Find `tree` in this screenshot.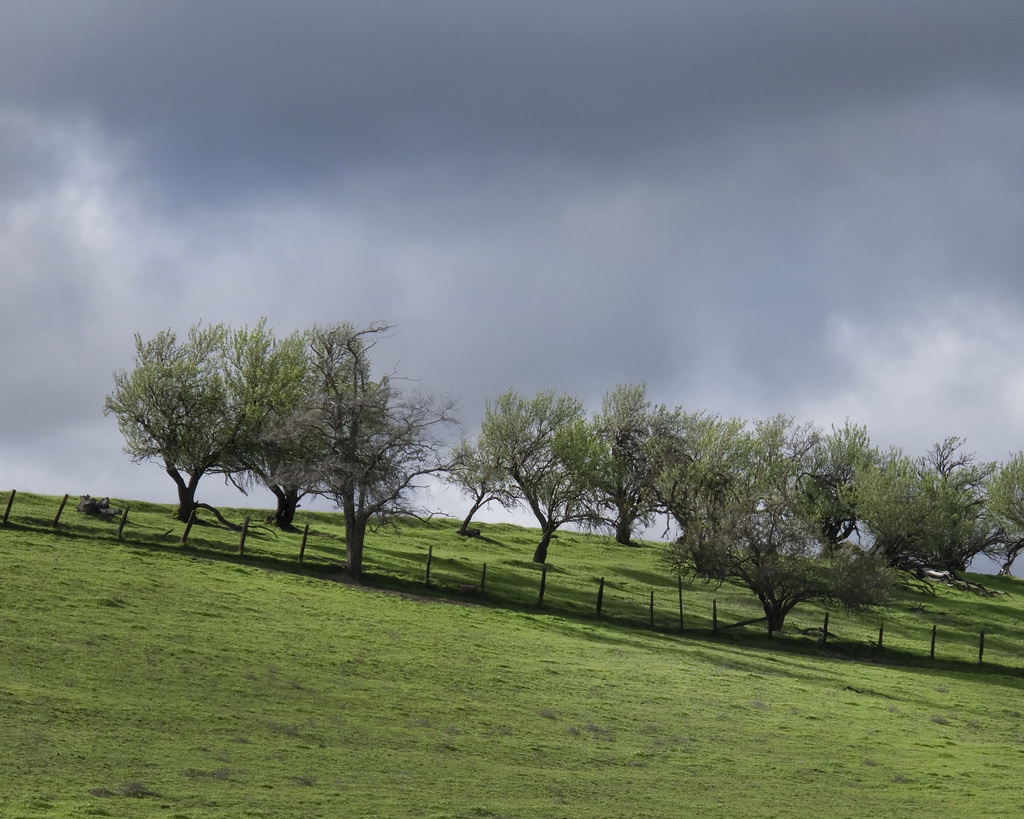
The bounding box for `tree` is 97, 321, 1023, 632.
